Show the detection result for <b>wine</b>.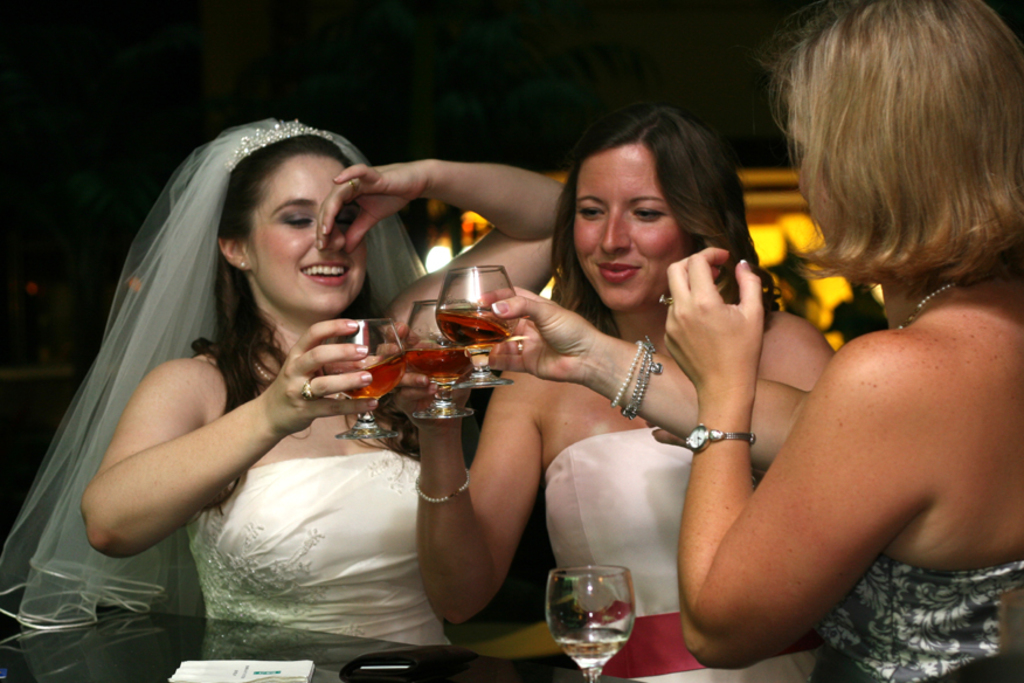
pyautogui.locateOnScreen(437, 303, 523, 350).
